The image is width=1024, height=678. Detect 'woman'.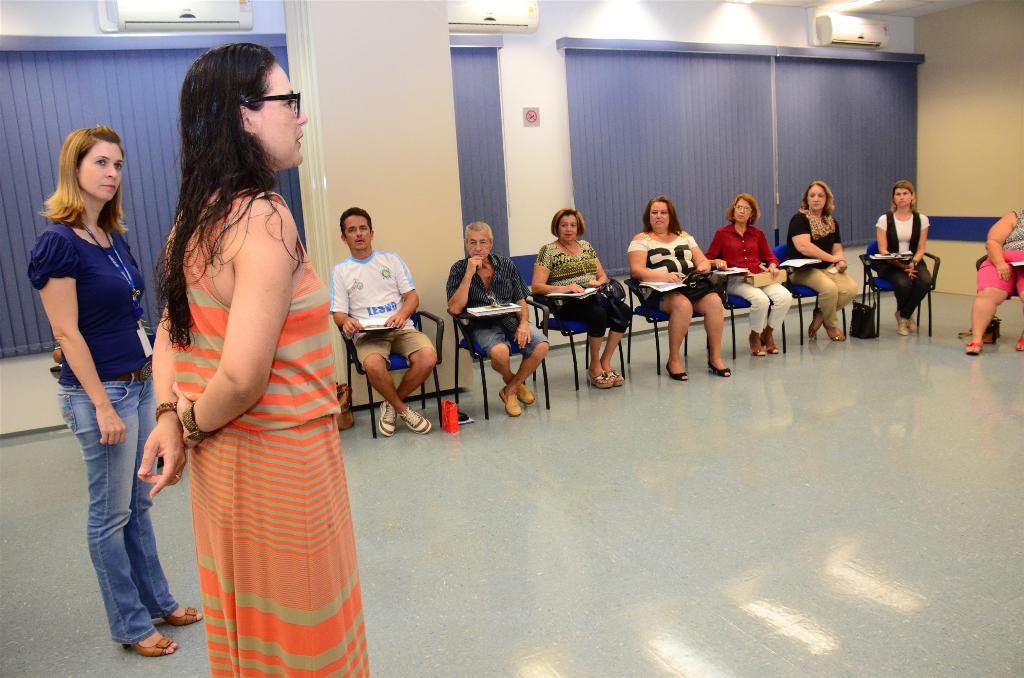
Detection: BBox(788, 177, 856, 341).
